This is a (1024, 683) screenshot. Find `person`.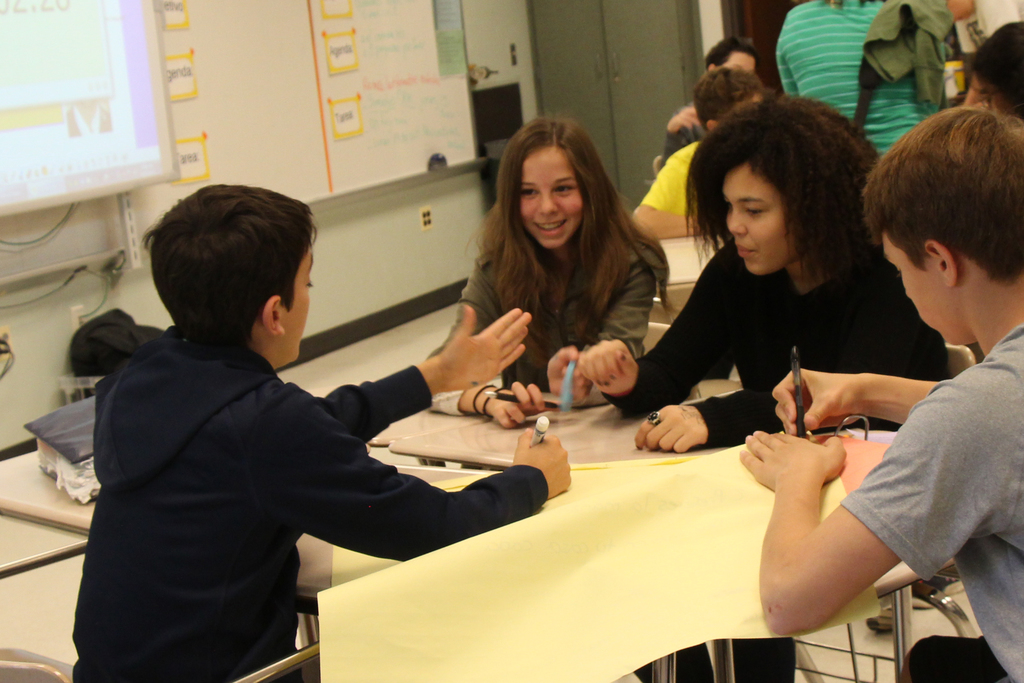
Bounding box: (left=577, top=84, right=950, bottom=457).
